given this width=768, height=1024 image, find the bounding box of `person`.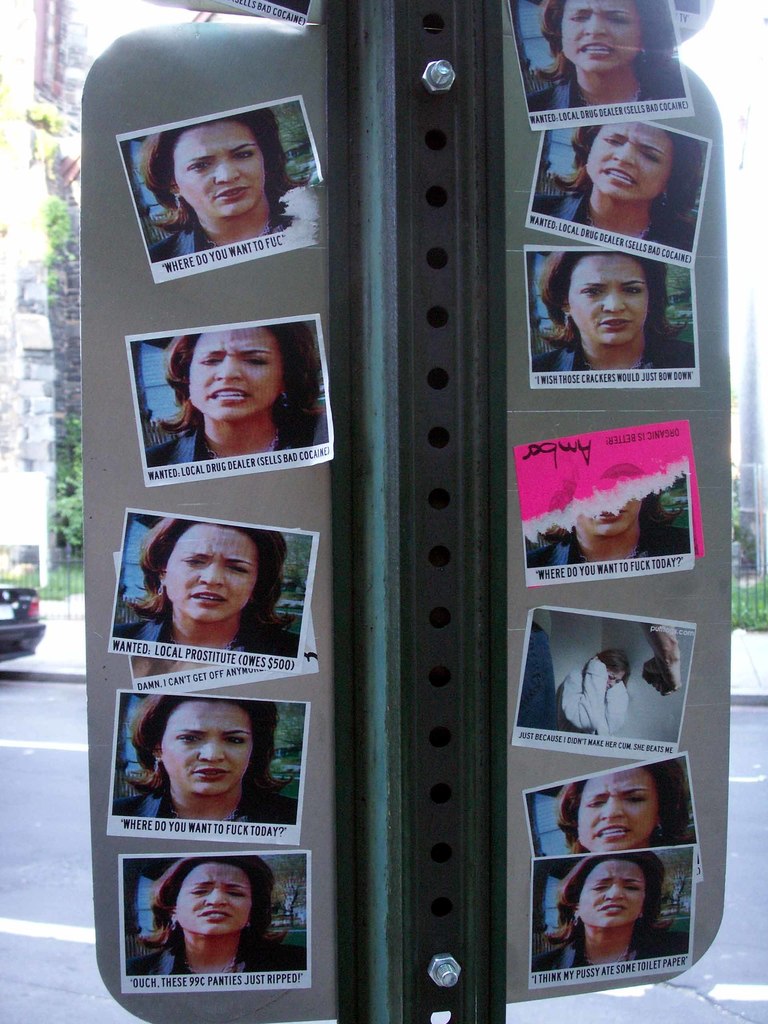
<region>131, 323, 328, 467</region>.
